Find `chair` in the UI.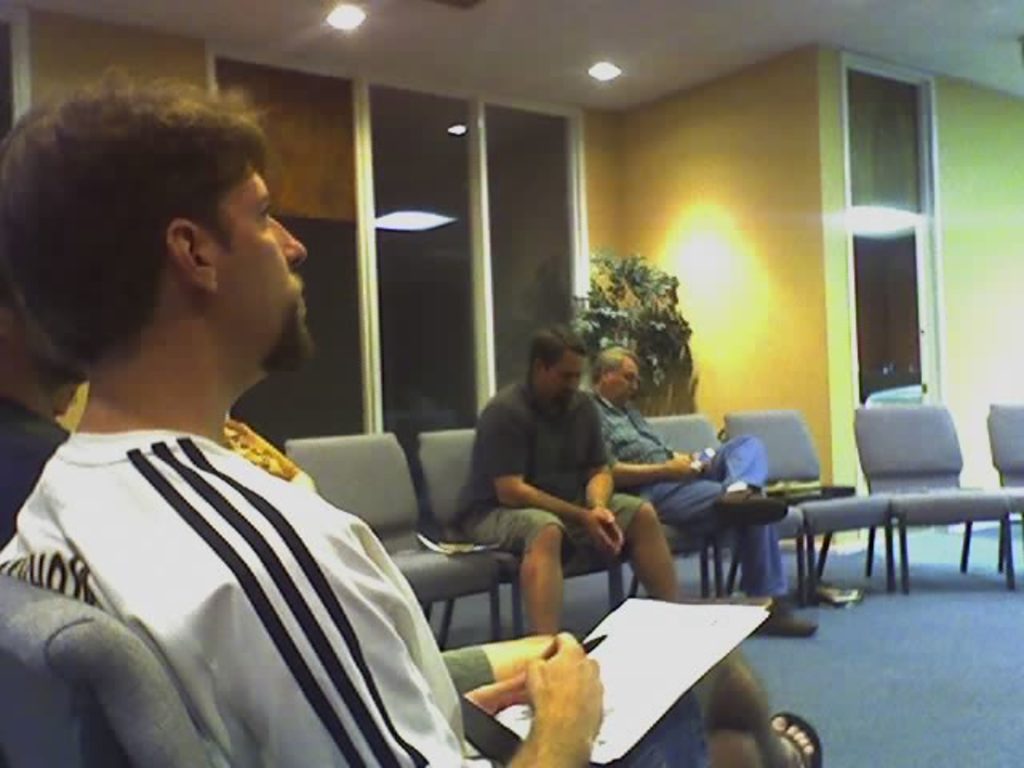
UI element at 408/429/632/638.
